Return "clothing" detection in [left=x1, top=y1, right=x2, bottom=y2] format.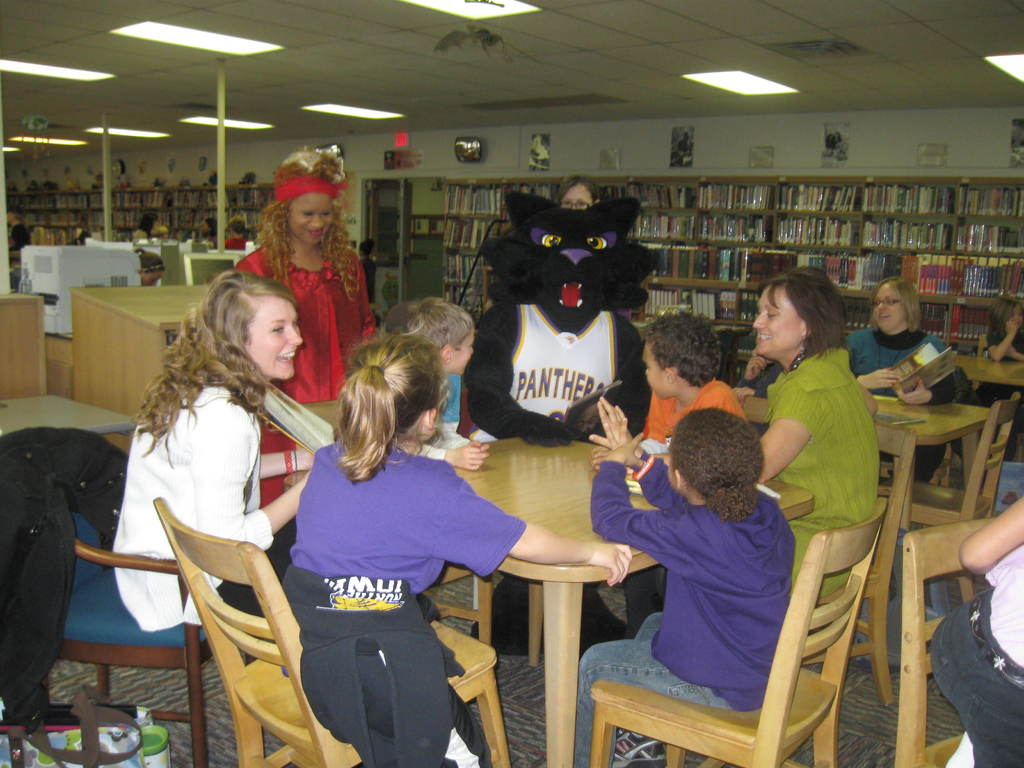
[left=461, top=282, right=650, bottom=643].
